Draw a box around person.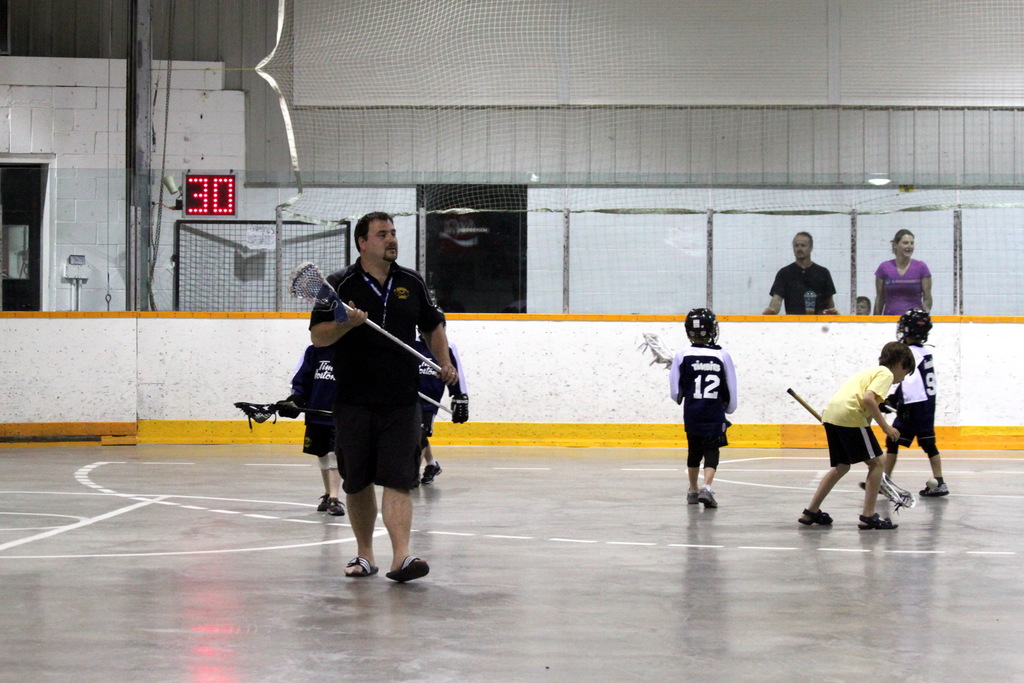
bbox=[872, 231, 931, 317].
